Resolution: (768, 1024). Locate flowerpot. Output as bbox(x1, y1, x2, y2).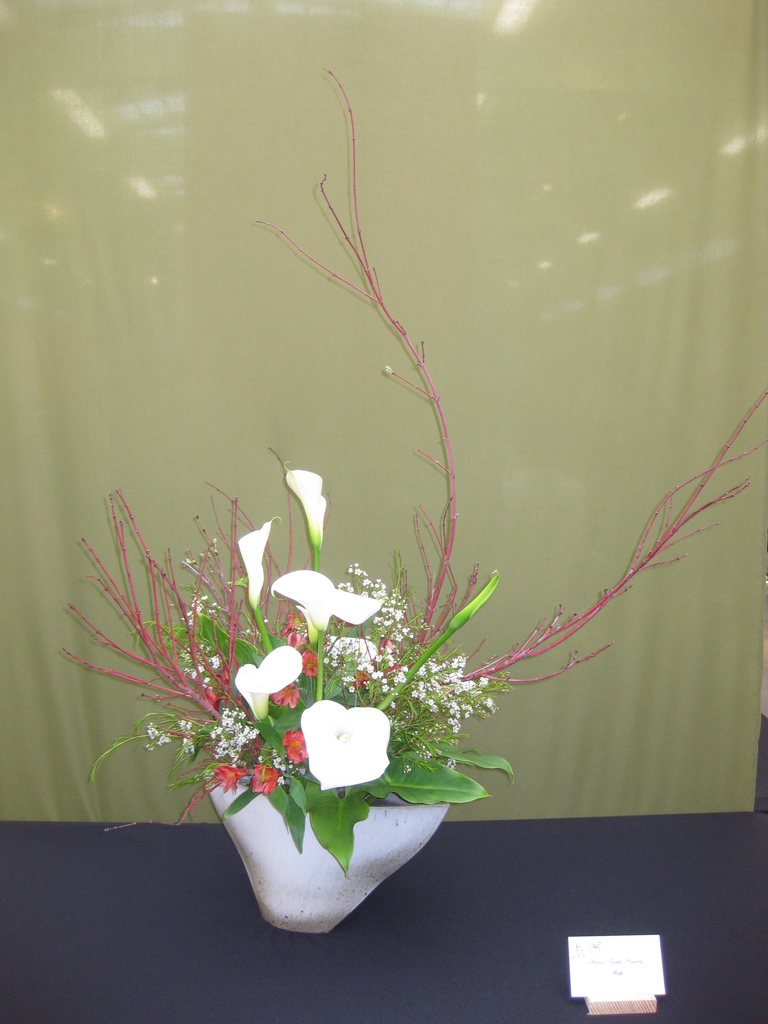
bbox(157, 694, 481, 925).
